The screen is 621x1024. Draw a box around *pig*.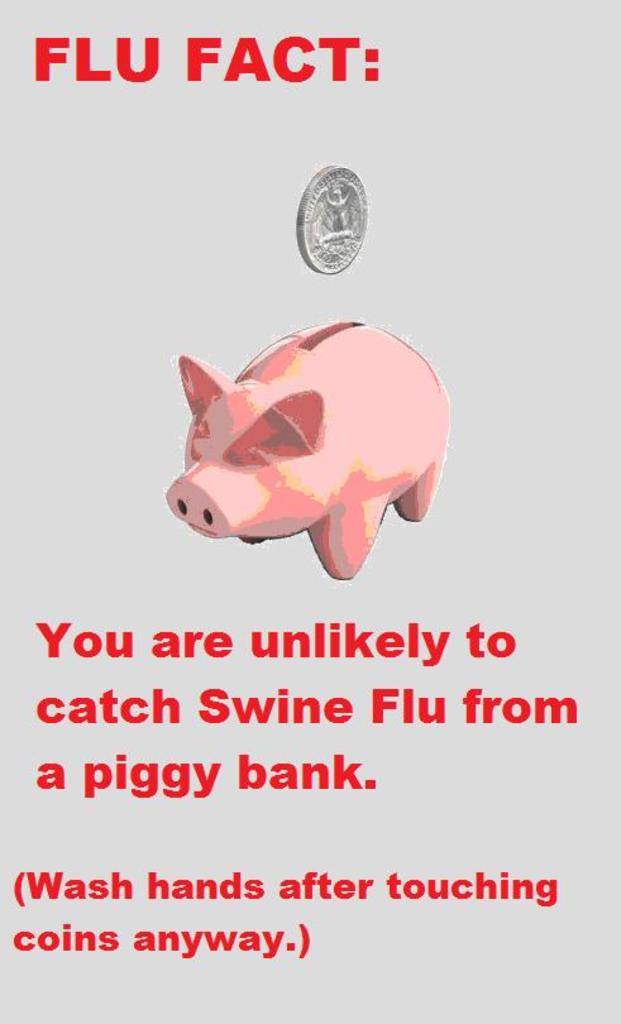
bbox(163, 320, 454, 584).
